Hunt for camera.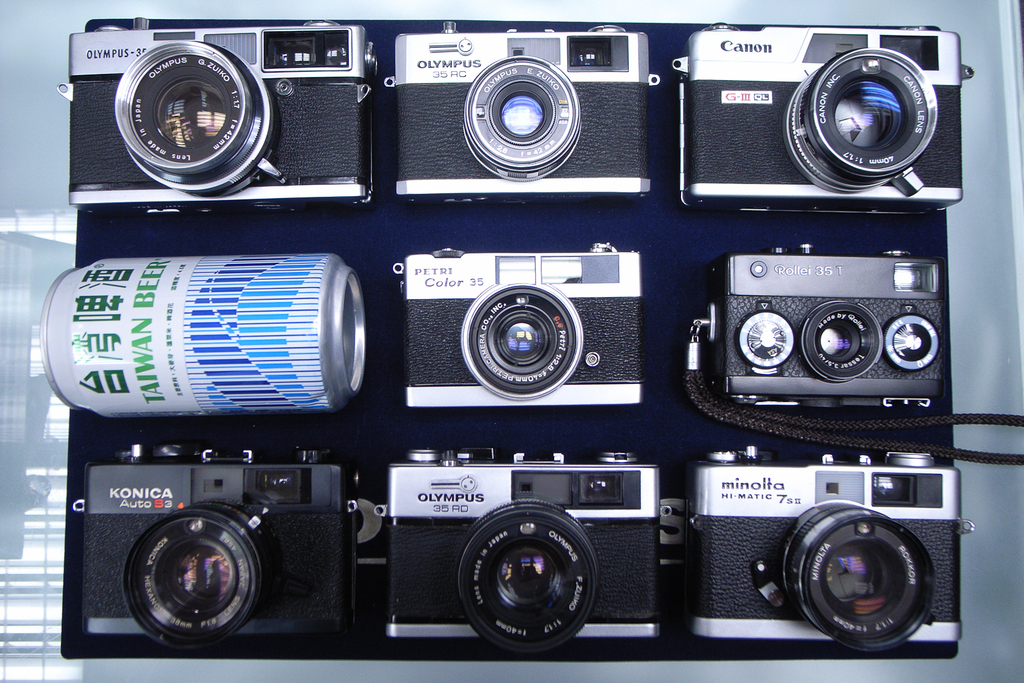
Hunted down at detection(52, 17, 383, 217).
